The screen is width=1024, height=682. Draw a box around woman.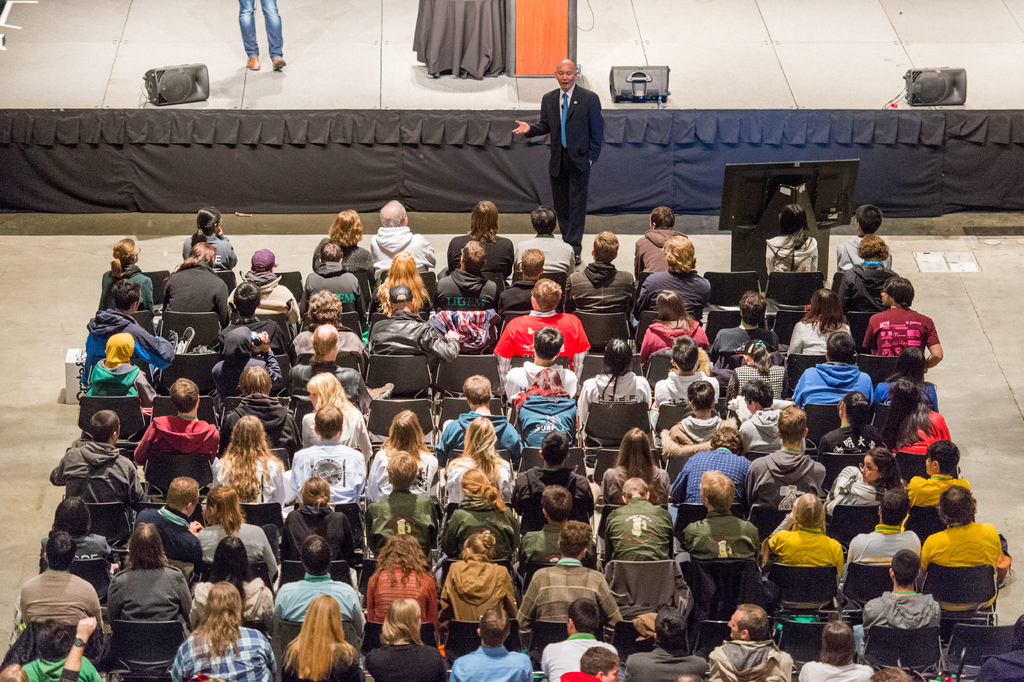
region(764, 201, 825, 281).
